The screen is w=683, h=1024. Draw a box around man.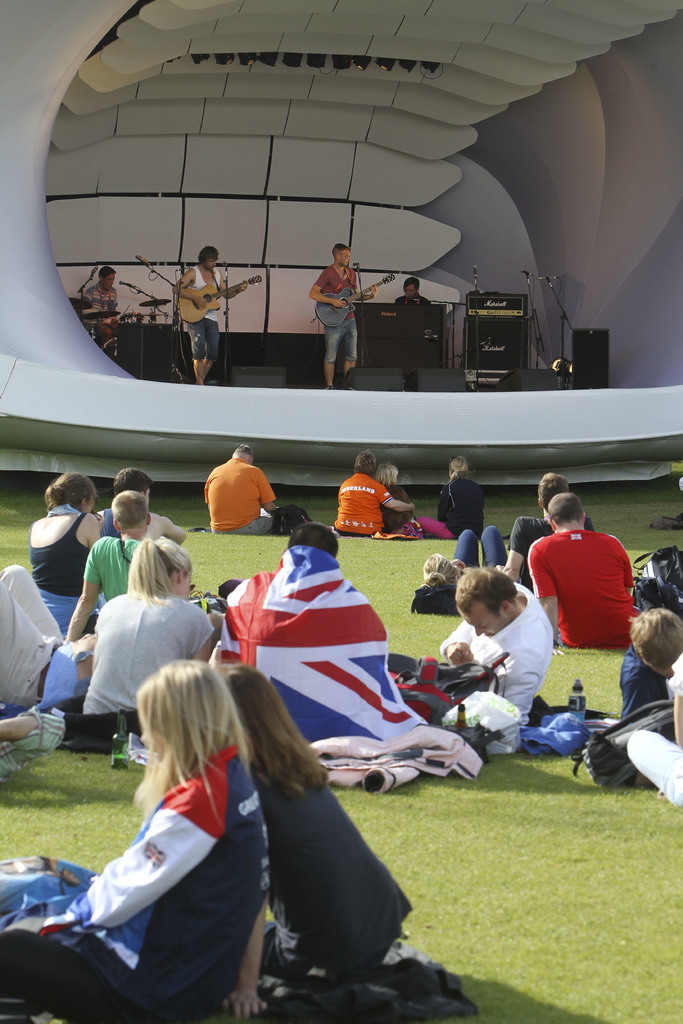
box(379, 563, 553, 732).
